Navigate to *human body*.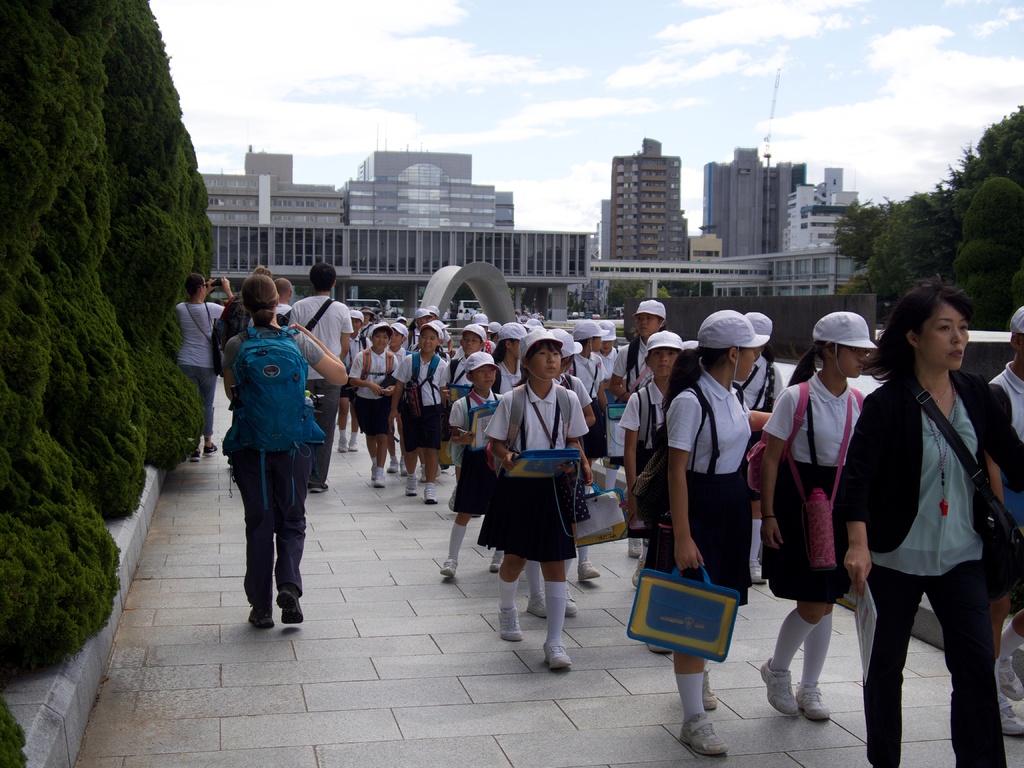
Navigation target: l=613, t=380, r=675, b=659.
